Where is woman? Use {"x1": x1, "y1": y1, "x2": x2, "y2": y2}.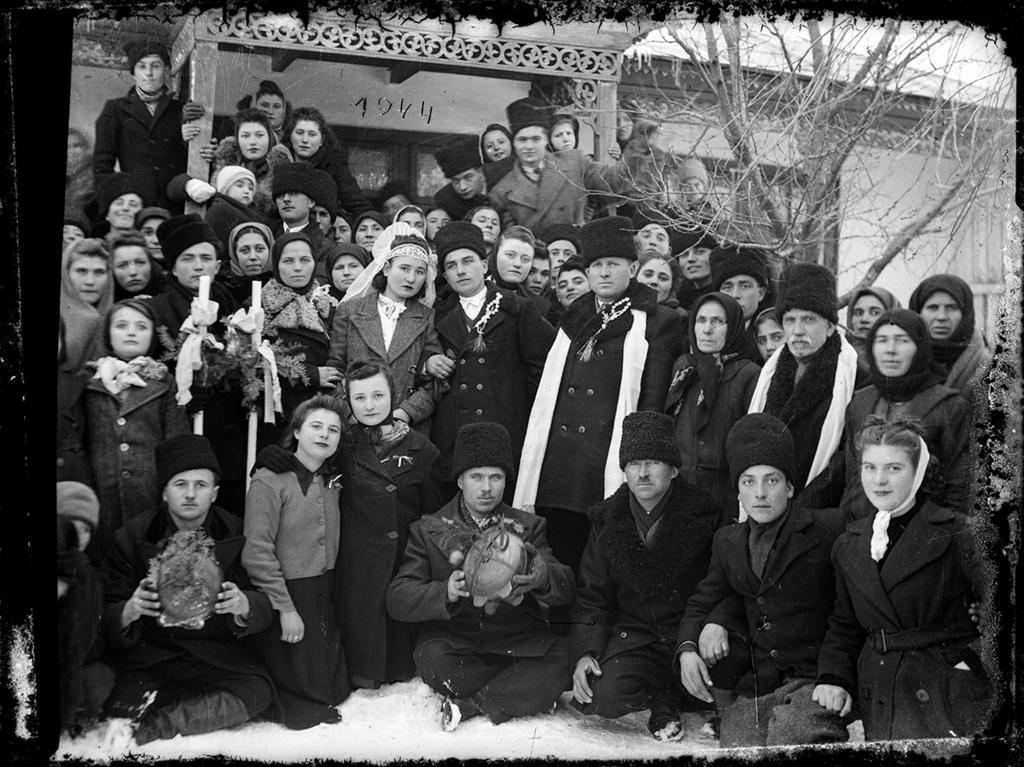
{"x1": 639, "y1": 253, "x2": 688, "y2": 362}.
